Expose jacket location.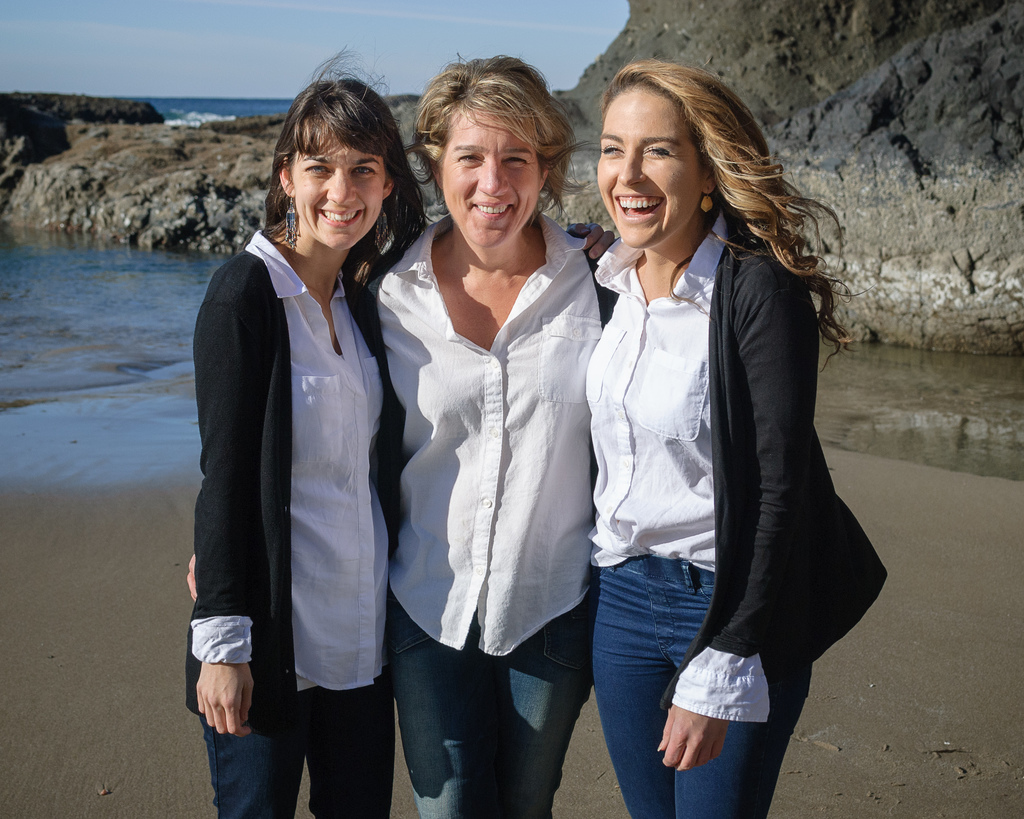
Exposed at <region>192, 163, 417, 693</region>.
